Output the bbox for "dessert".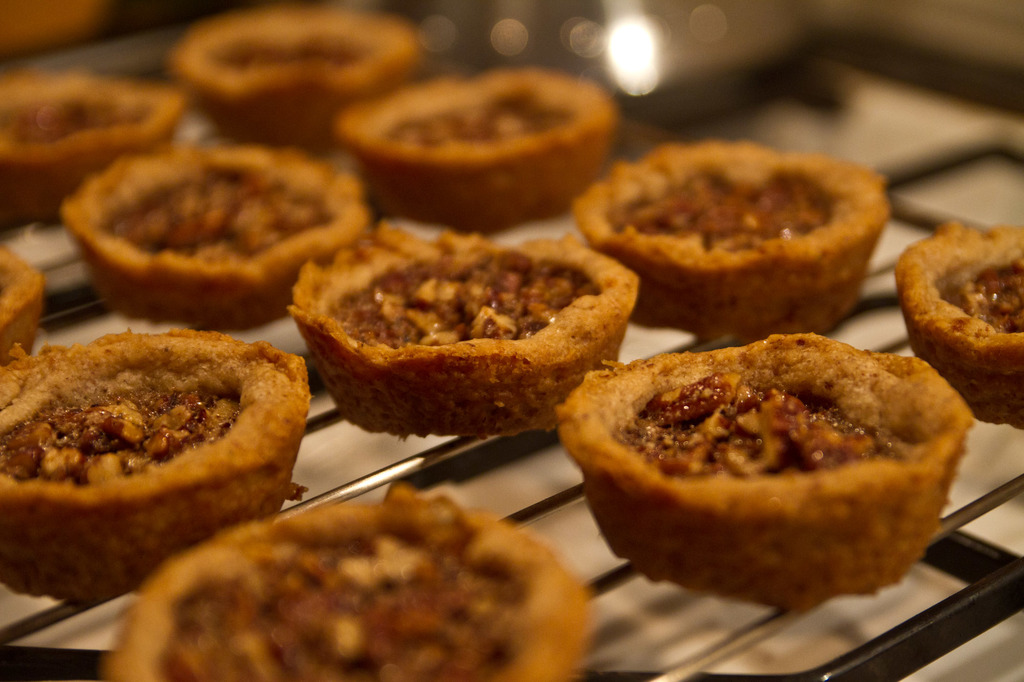
bbox=(558, 325, 960, 630).
